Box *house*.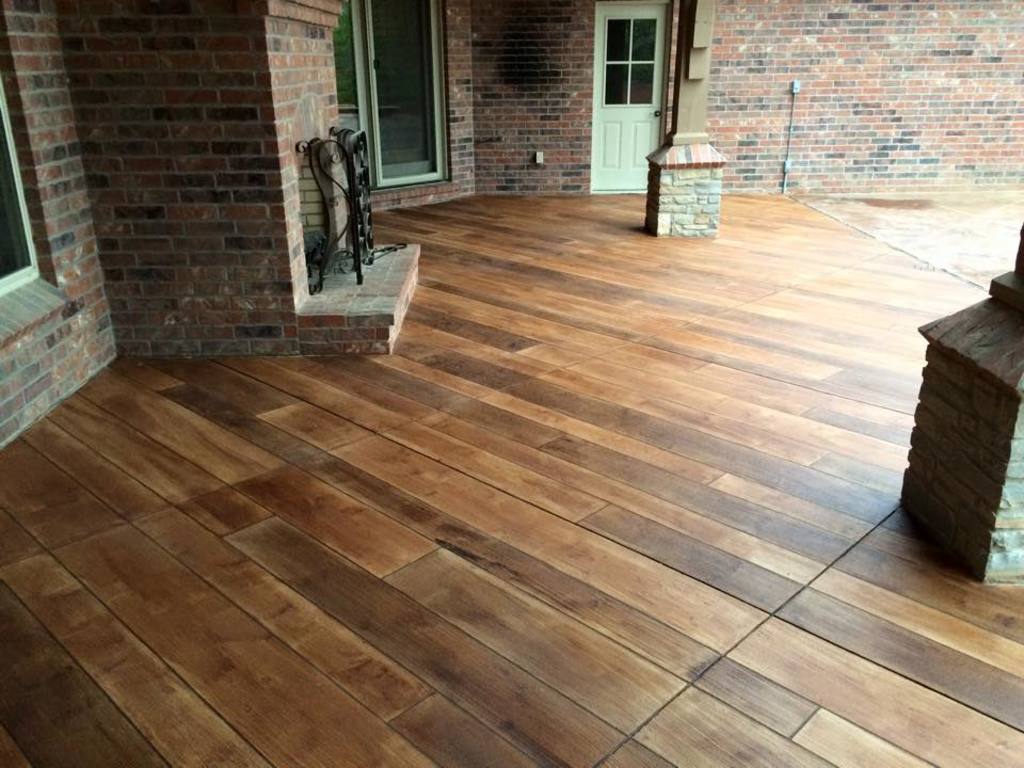
x1=2, y1=0, x2=1023, y2=767.
